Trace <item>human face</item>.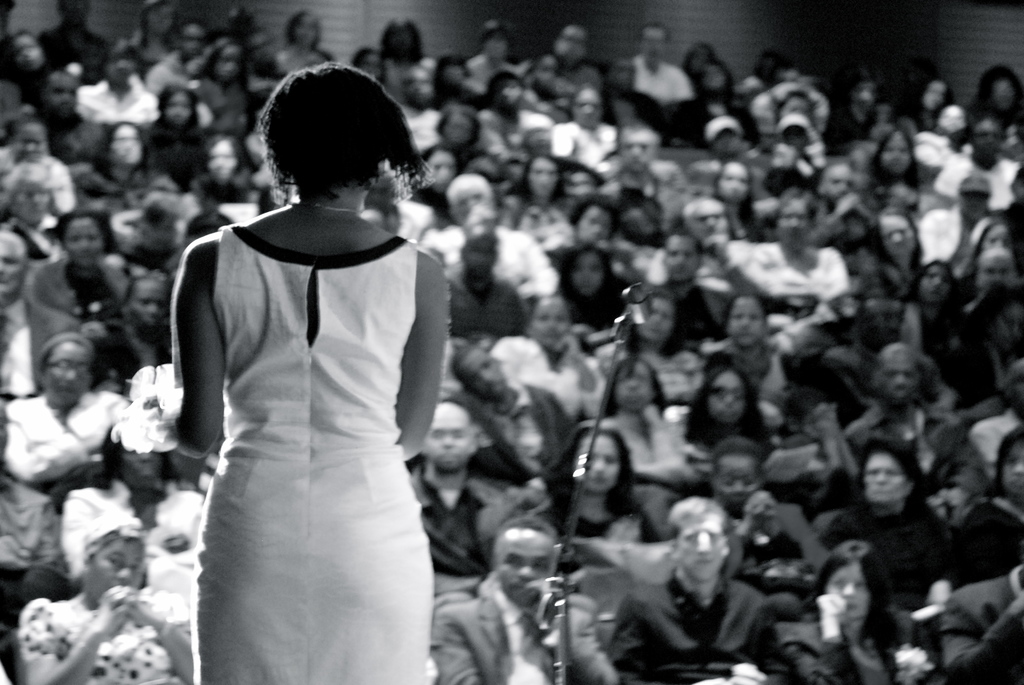
Traced to [107, 127, 142, 168].
